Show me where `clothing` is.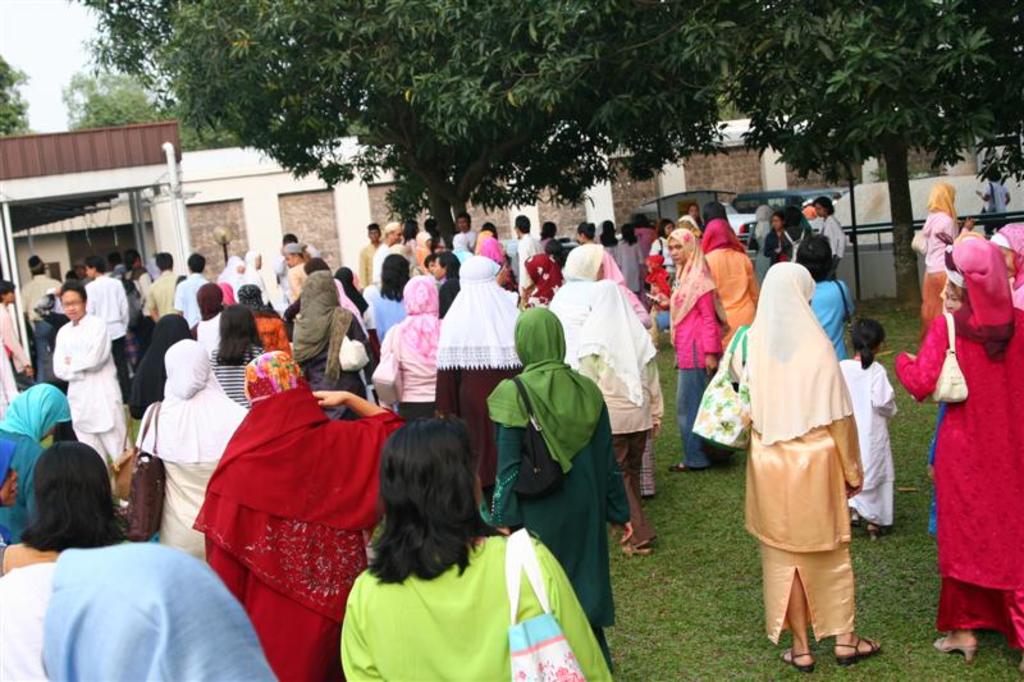
`clothing` is at [left=488, top=301, right=627, bottom=669].
